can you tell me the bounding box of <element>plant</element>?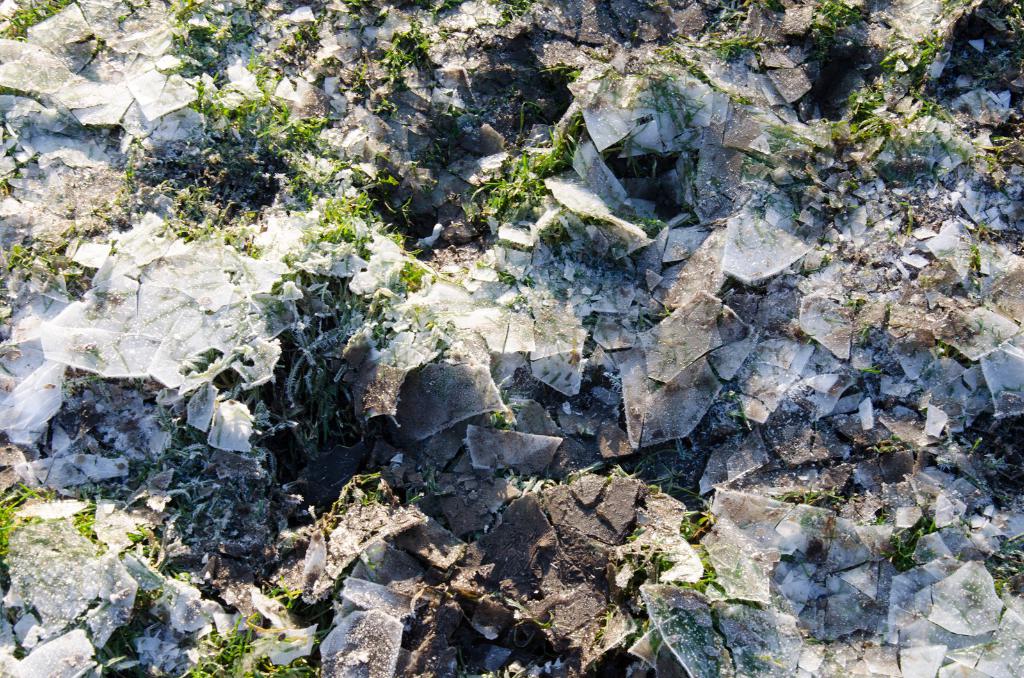
321 462 429 531.
